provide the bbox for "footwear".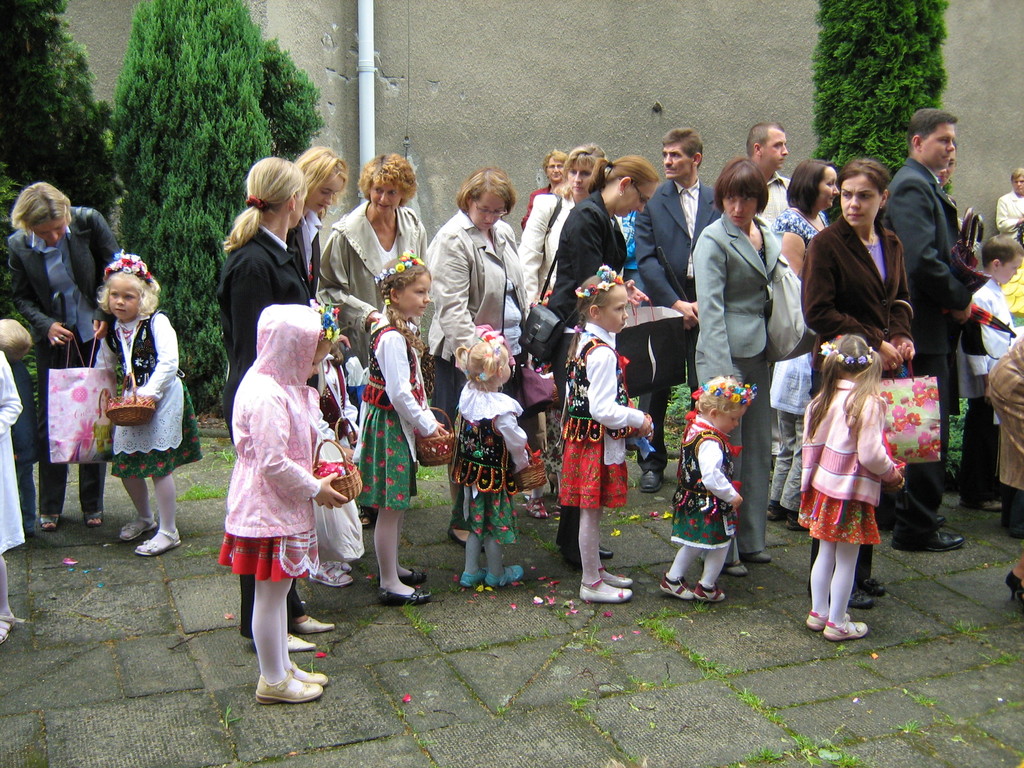
889:516:967:549.
